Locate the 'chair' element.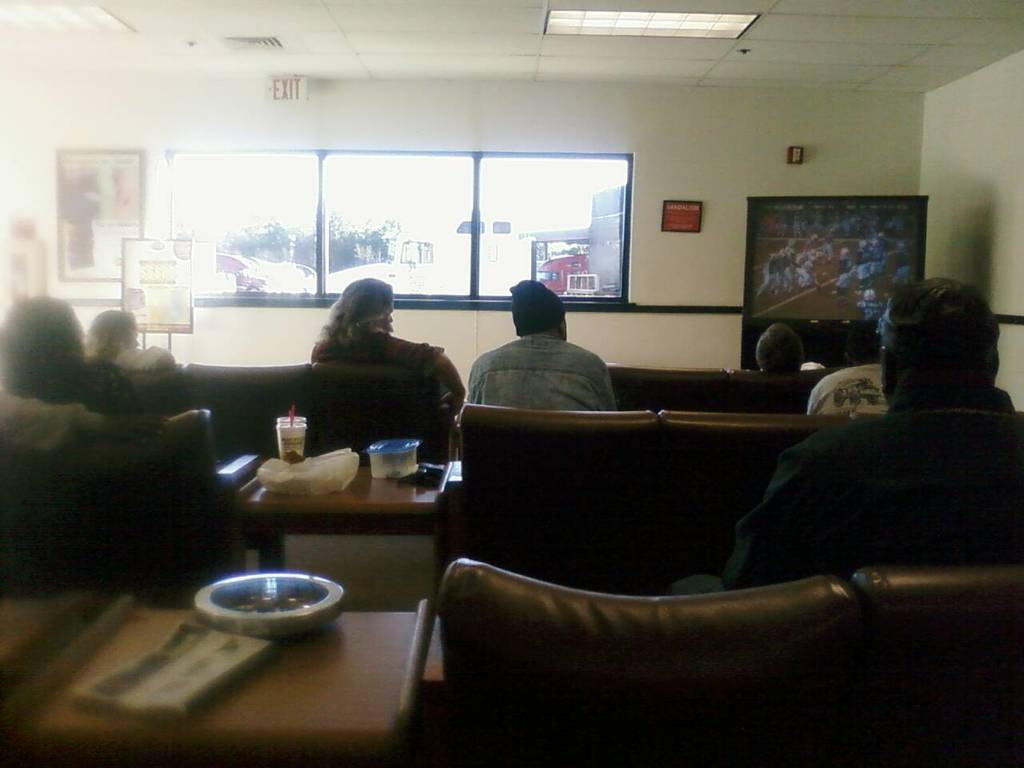
Element bbox: bbox=(845, 554, 1023, 767).
